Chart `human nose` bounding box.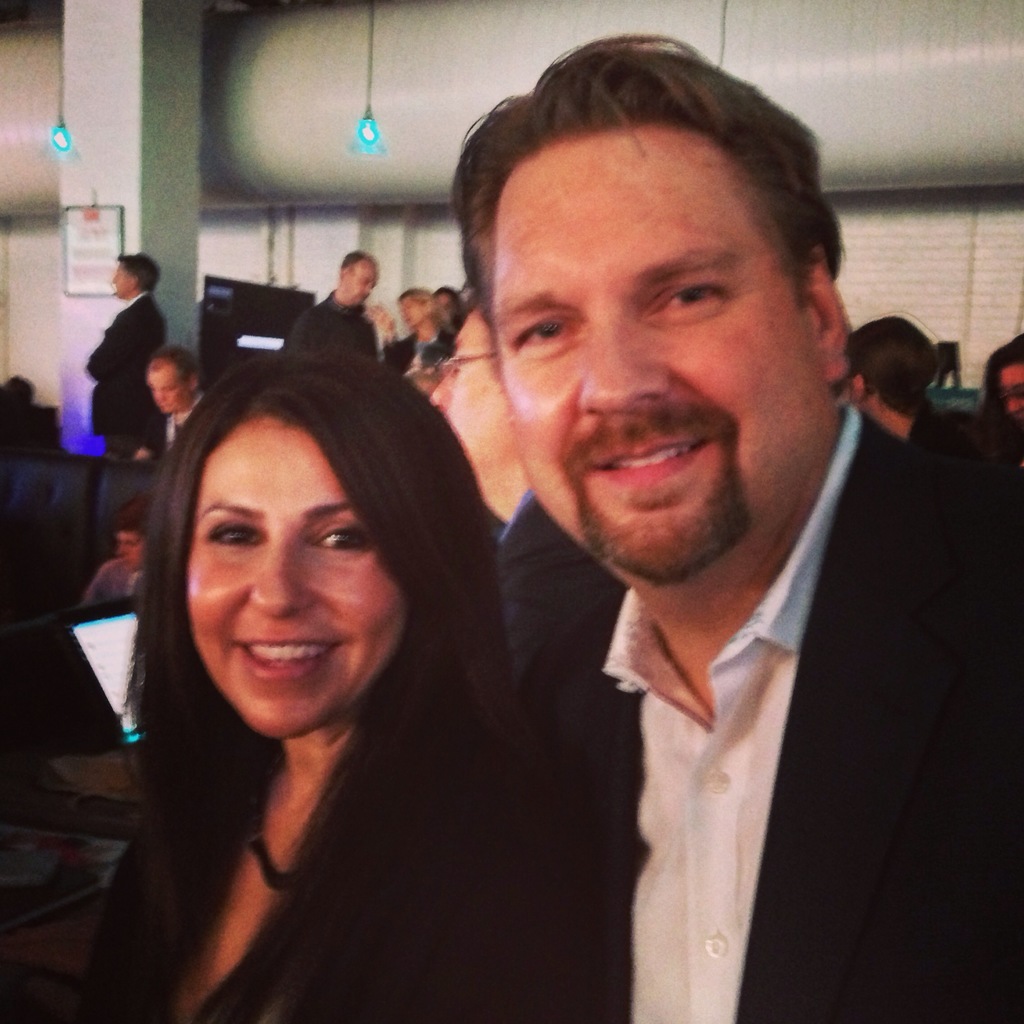
Charted: <region>154, 391, 166, 407</region>.
